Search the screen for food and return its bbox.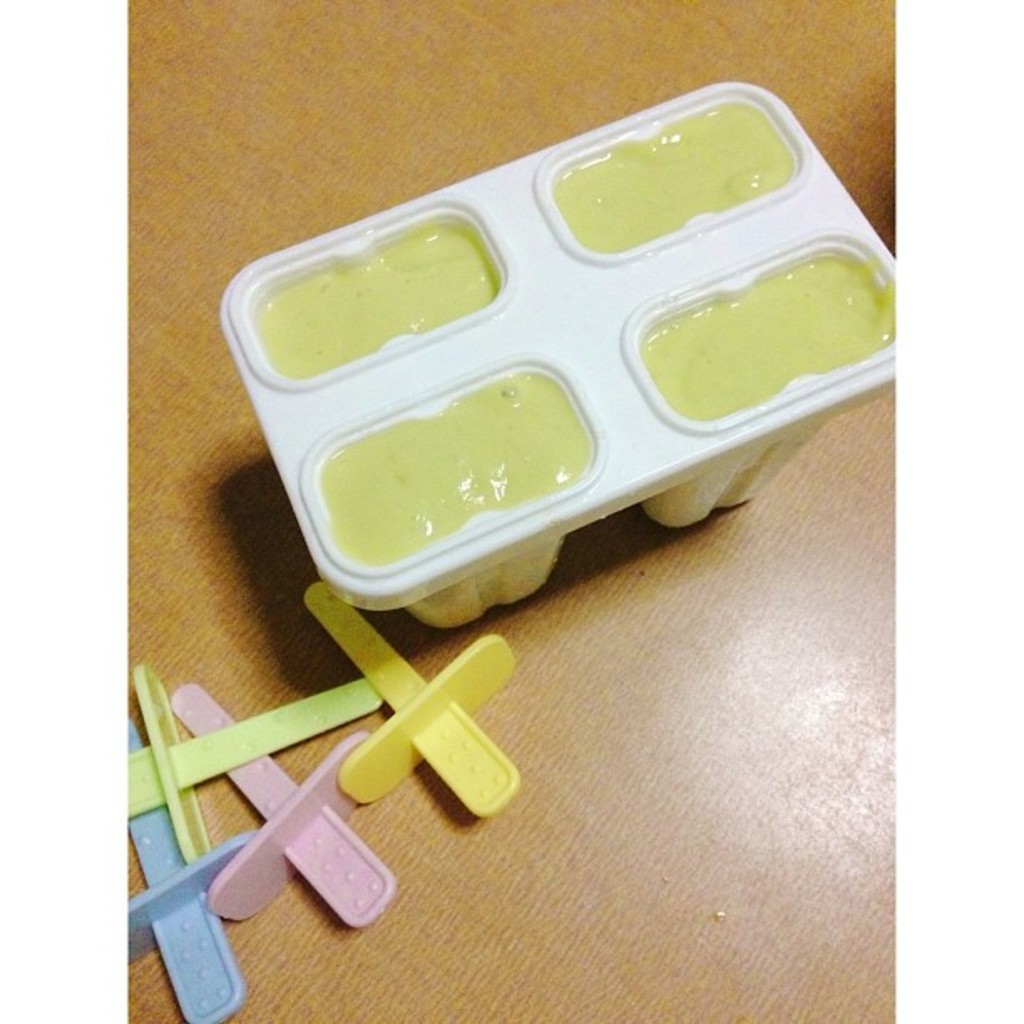
Found: box=[251, 99, 860, 592].
